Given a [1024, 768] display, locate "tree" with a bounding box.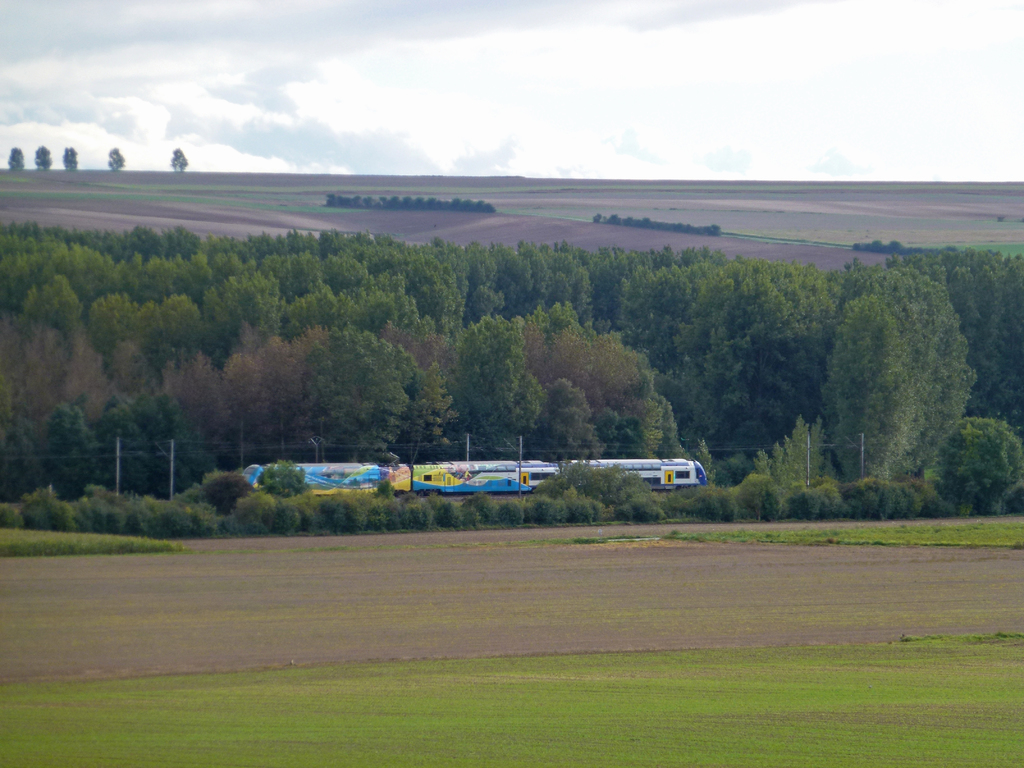
Located: [x1=38, y1=401, x2=102, y2=495].
